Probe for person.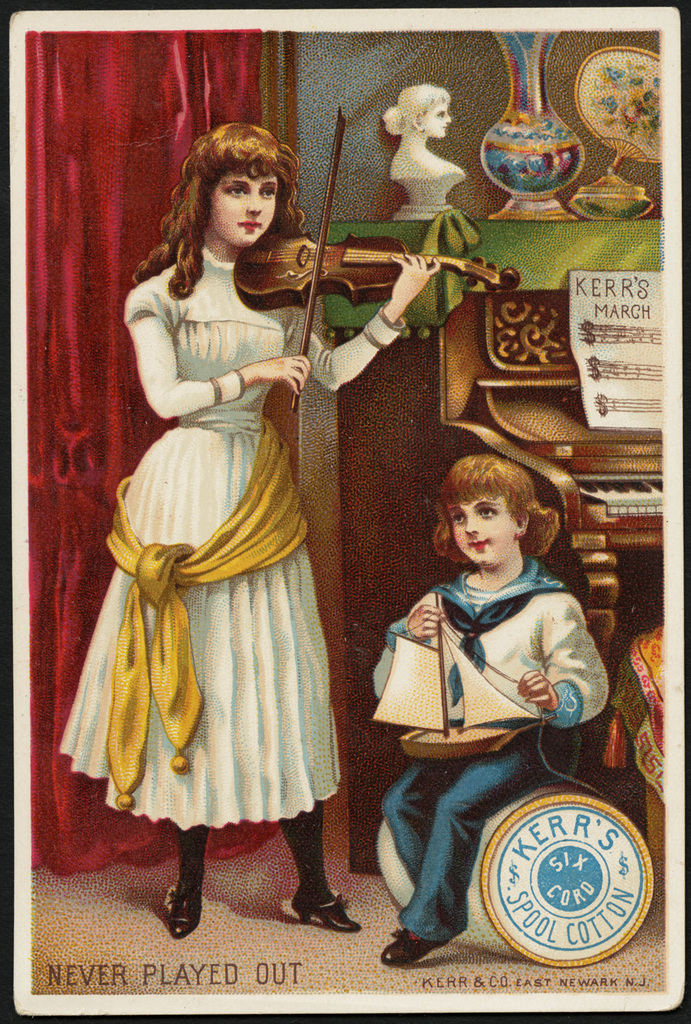
Probe result: {"left": 371, "top": 446, "right": 611, "bottom": 948}.
